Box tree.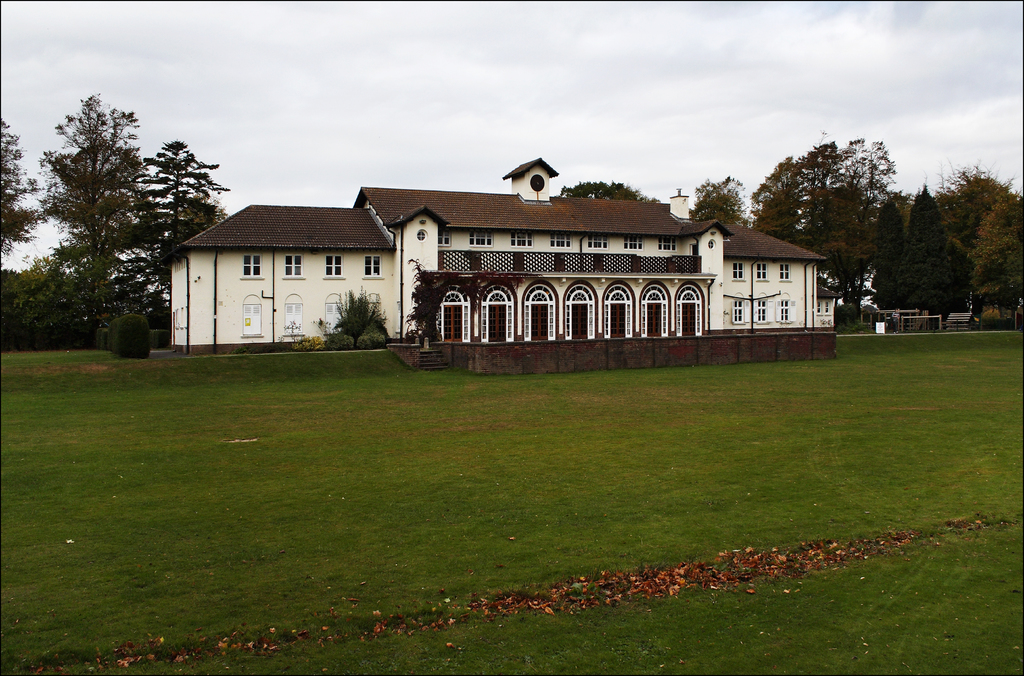
l=568, t=173, r=650, b=197.
